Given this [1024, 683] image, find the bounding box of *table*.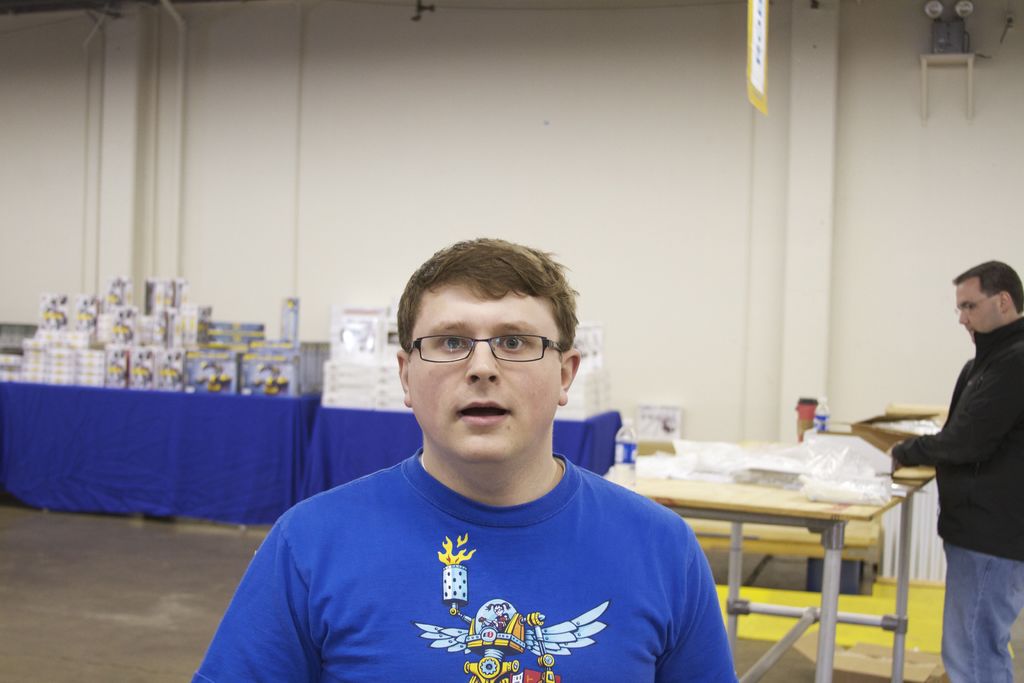
(302, 402, 626, 500).
